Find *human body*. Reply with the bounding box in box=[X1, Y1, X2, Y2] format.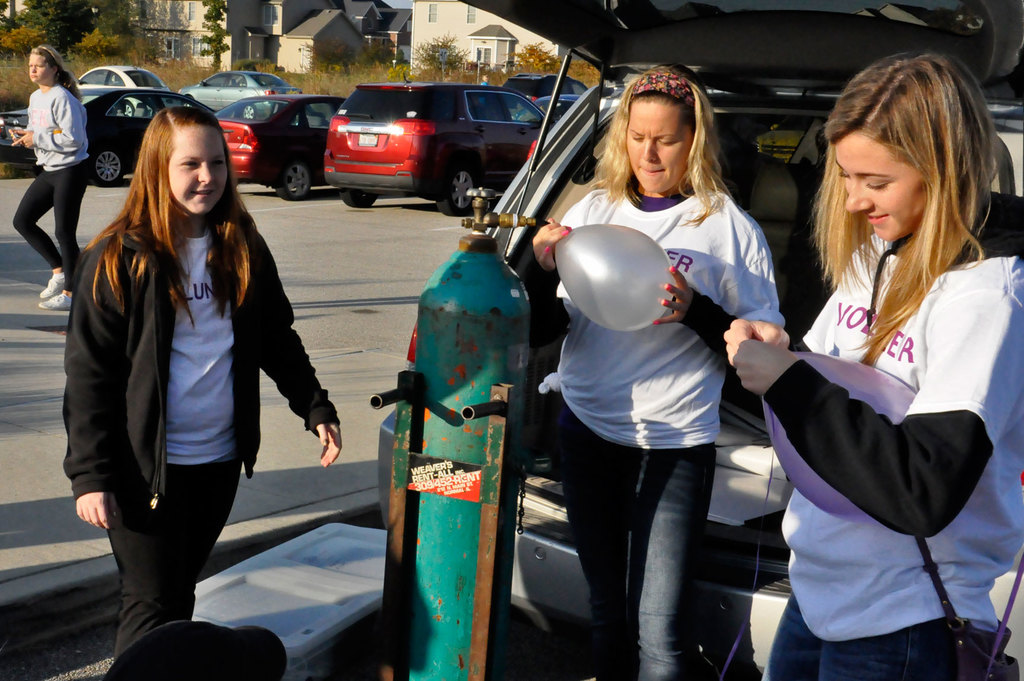
box=[60, 103, 344, 664].
